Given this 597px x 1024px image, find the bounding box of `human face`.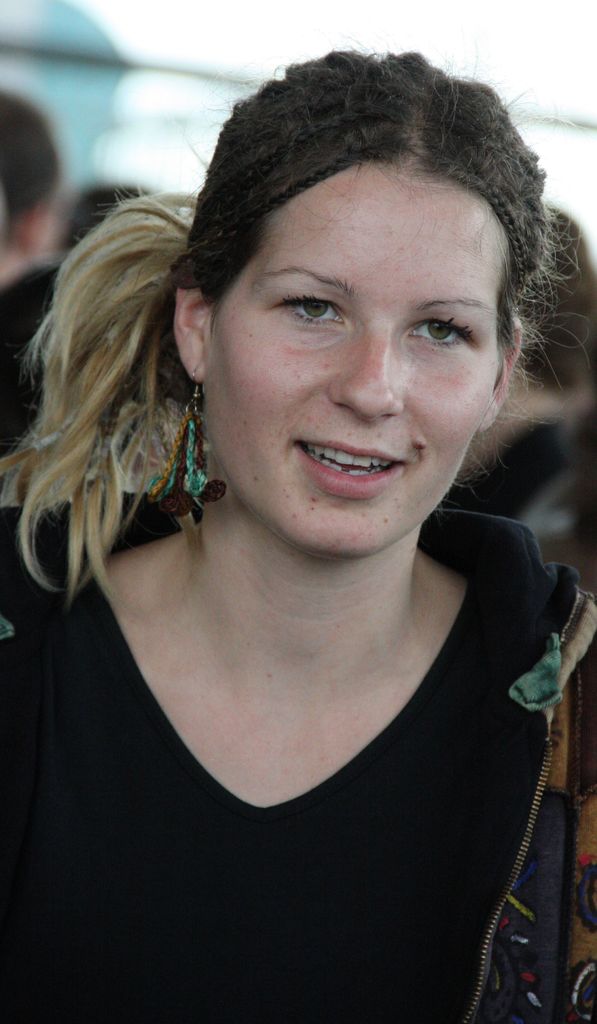
box=[206, 161, 495, 561].
